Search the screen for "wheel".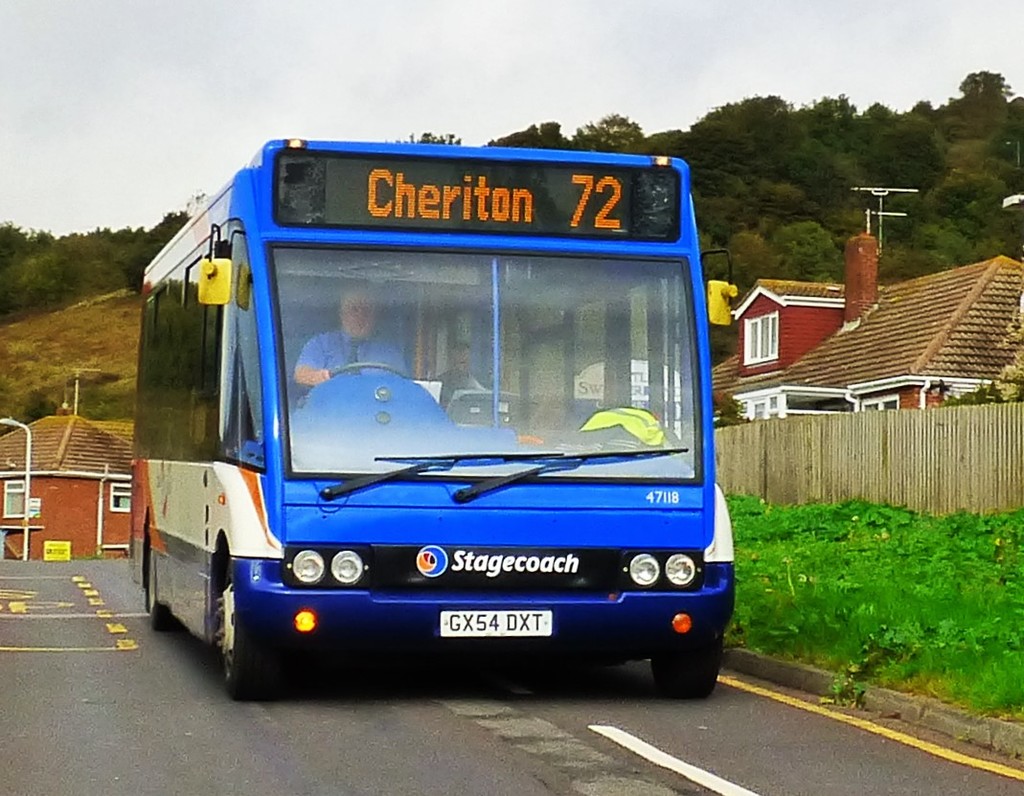
Found at {"x1": 648, "y1": 631, "x2": 725, "y2": 697}.
